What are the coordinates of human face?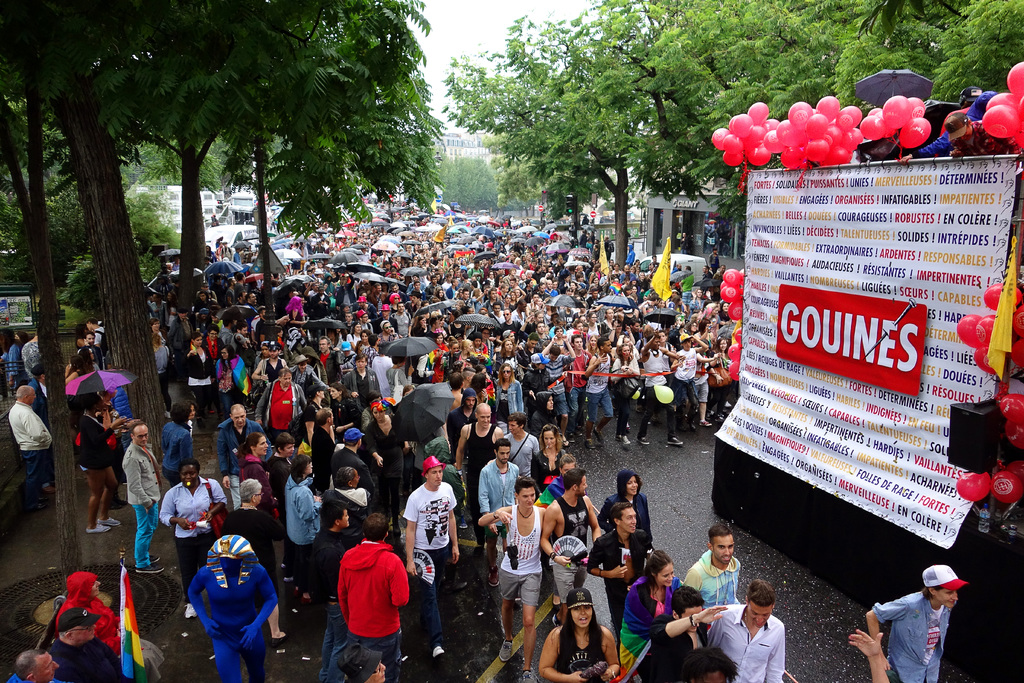
658/563/677/589.
